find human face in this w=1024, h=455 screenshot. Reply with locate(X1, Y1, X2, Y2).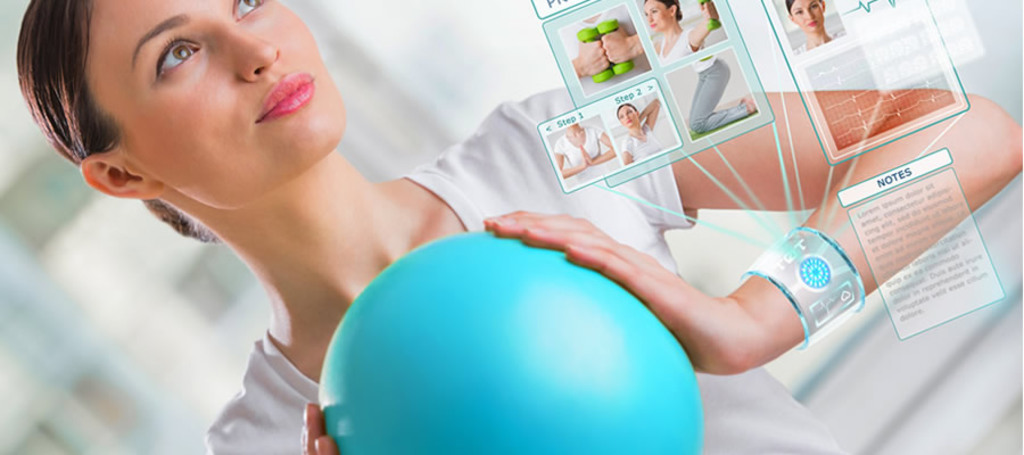
locate(617, 107, 641, 127).
